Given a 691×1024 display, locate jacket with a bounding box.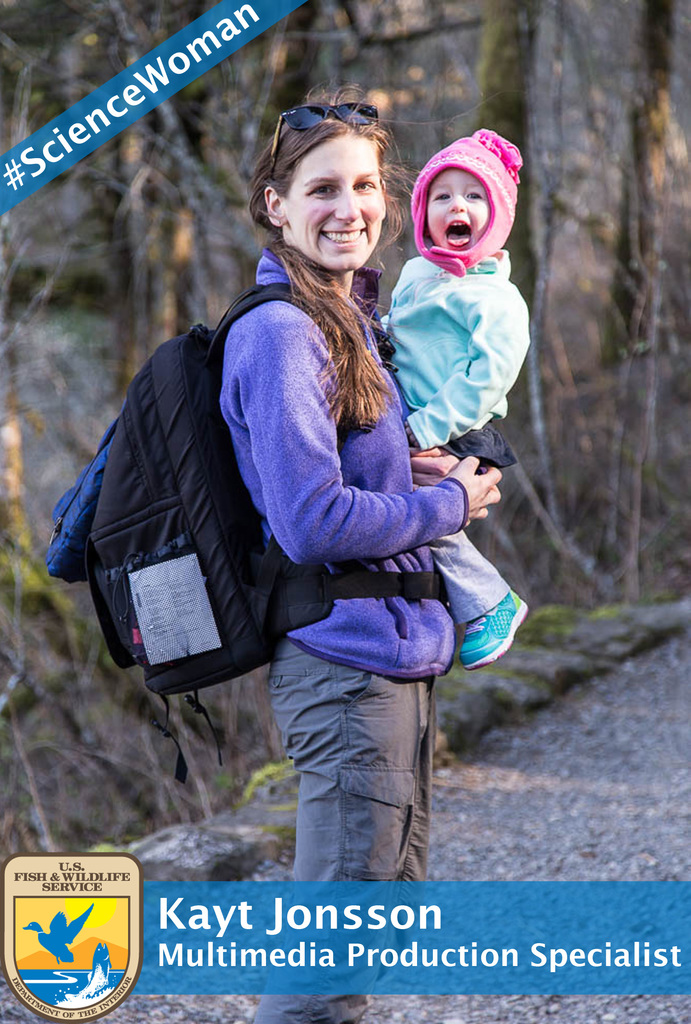
Located: bbox=(373, 244, 534, 455).
